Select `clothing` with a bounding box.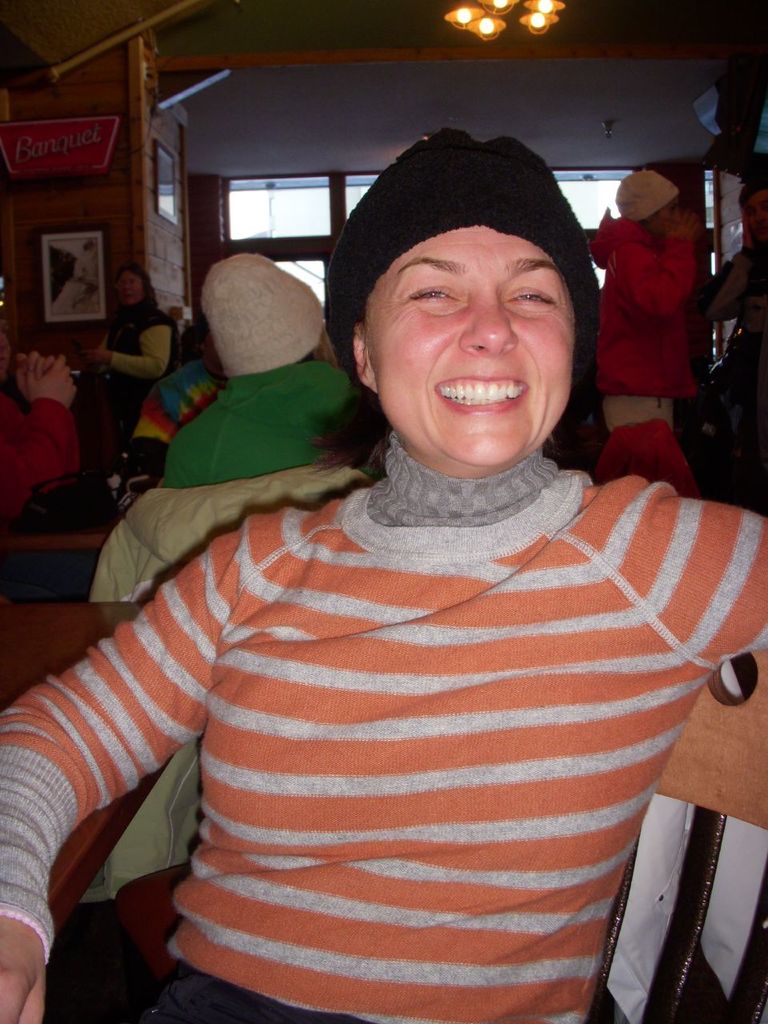
{"x1": 706, "y1": 255, "x2": 757, "y2": 438}.
